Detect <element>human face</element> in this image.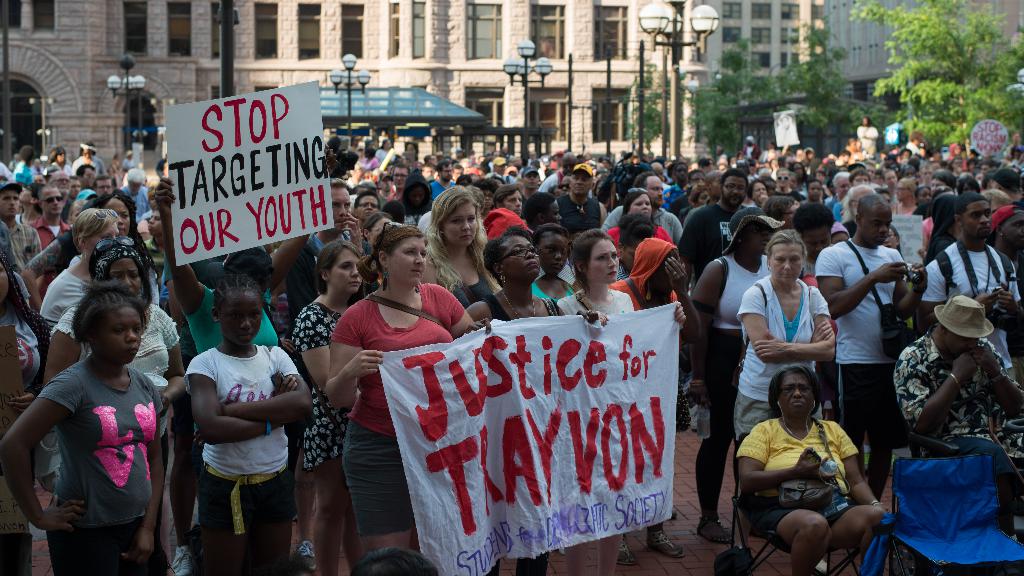
Detection: bbox=[642, 177, 662, 208].
